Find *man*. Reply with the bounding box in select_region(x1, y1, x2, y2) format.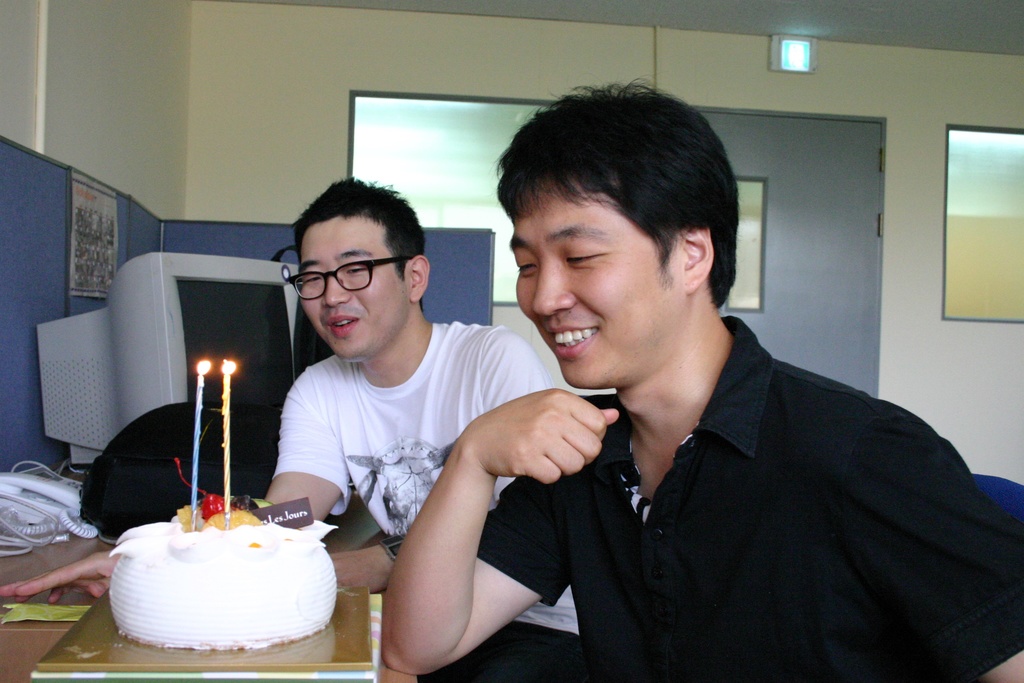
select_region(250, 186, 570, 682).
